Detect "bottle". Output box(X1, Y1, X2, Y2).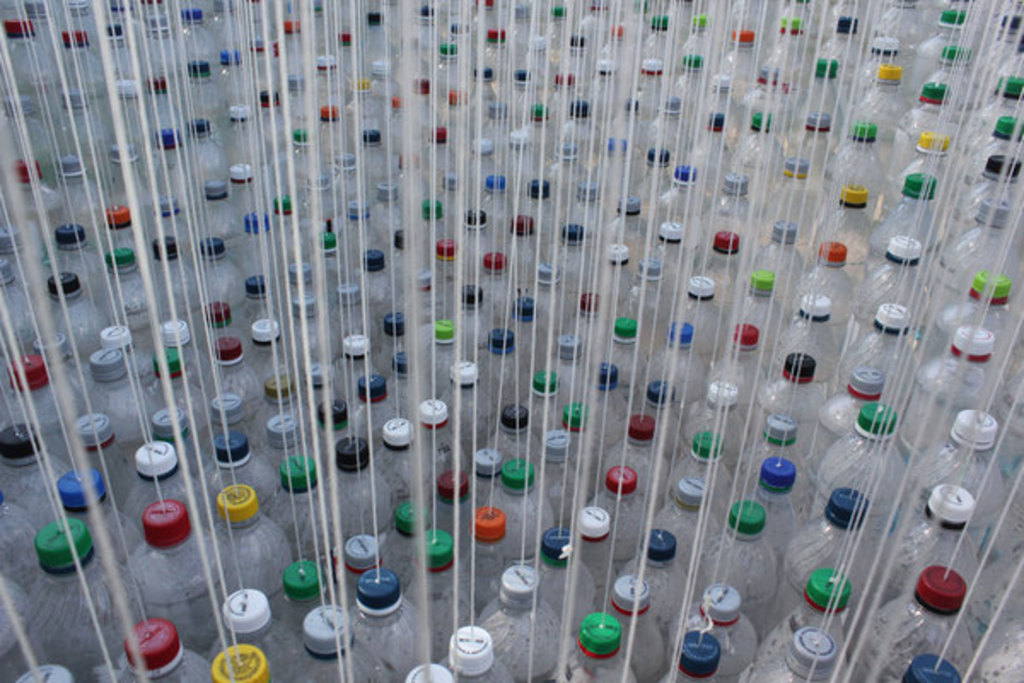
box(215, 44, 258, 106).
